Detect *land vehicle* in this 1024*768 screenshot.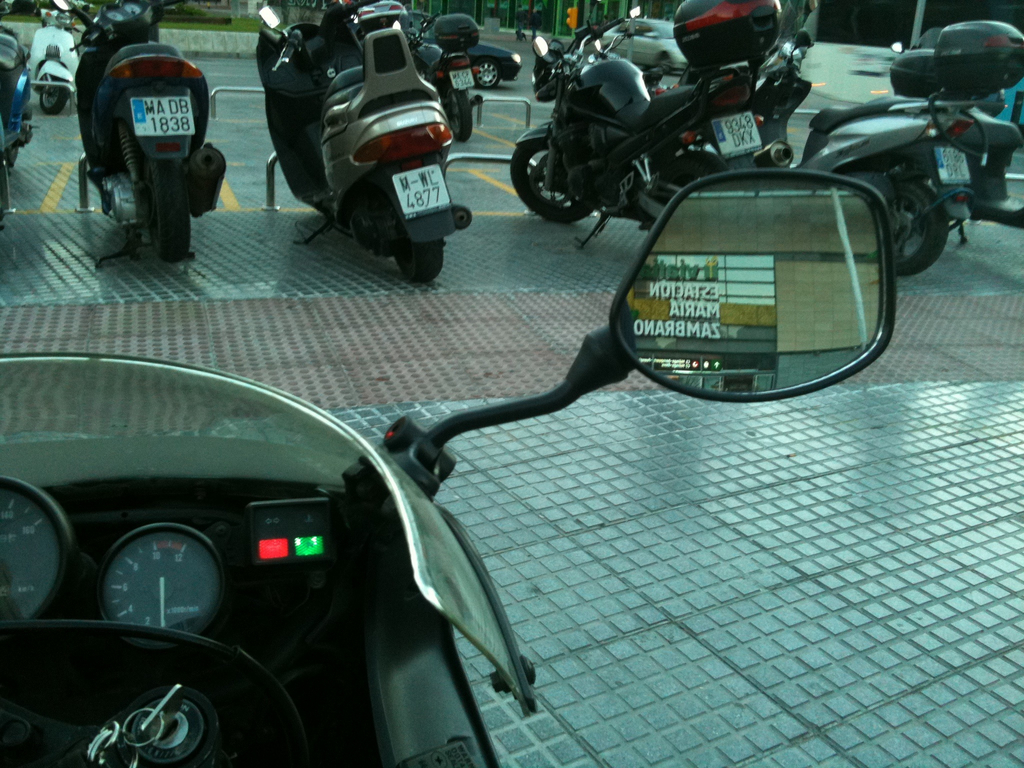
Detection: Rect(468, 44, 527, 87).
